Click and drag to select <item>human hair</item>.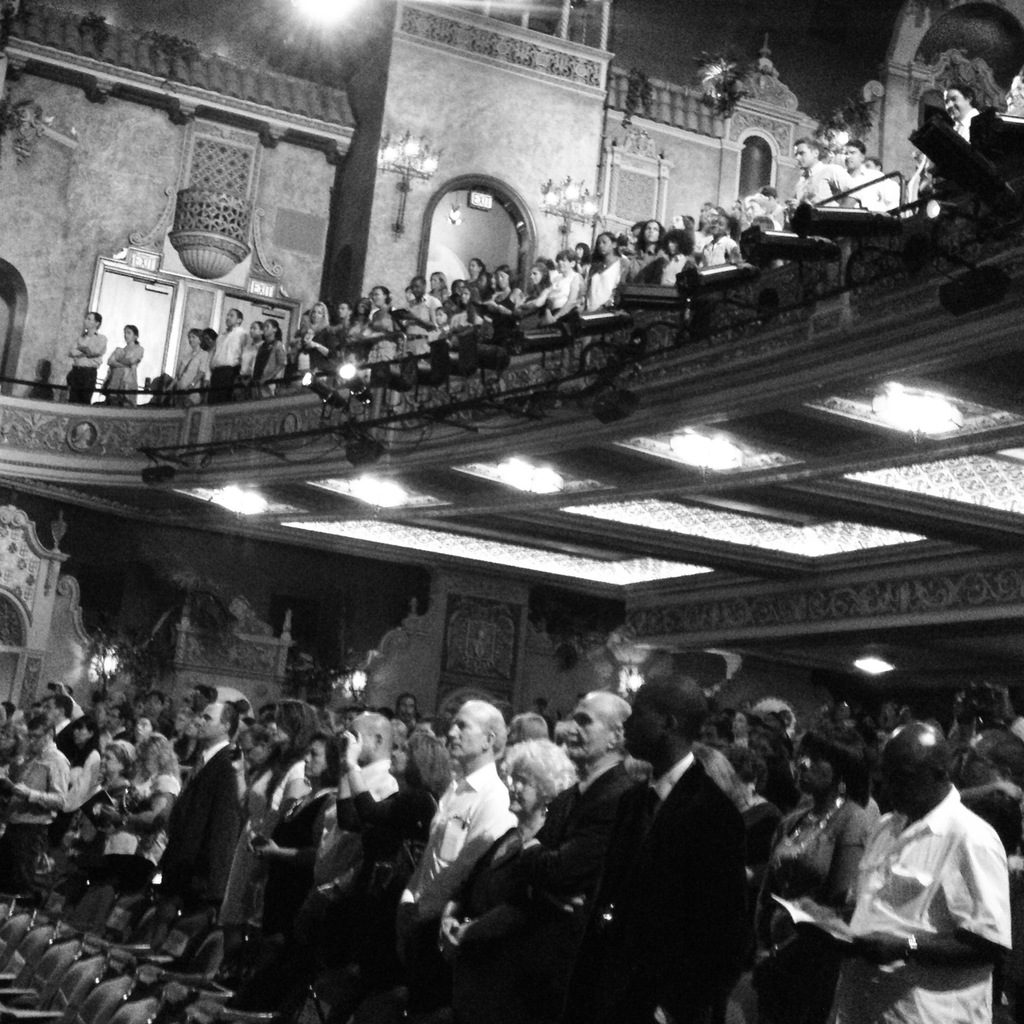
Selection: crop(235, 724, 270, 744).
